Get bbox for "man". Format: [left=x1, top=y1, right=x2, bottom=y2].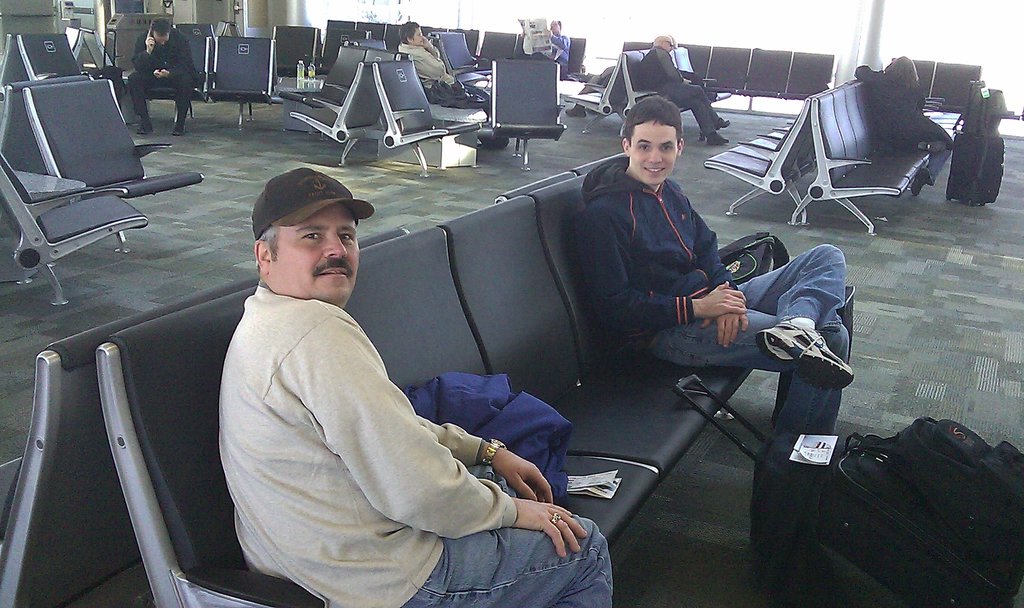
[left=186, top=175, right=538, bottom=607].
